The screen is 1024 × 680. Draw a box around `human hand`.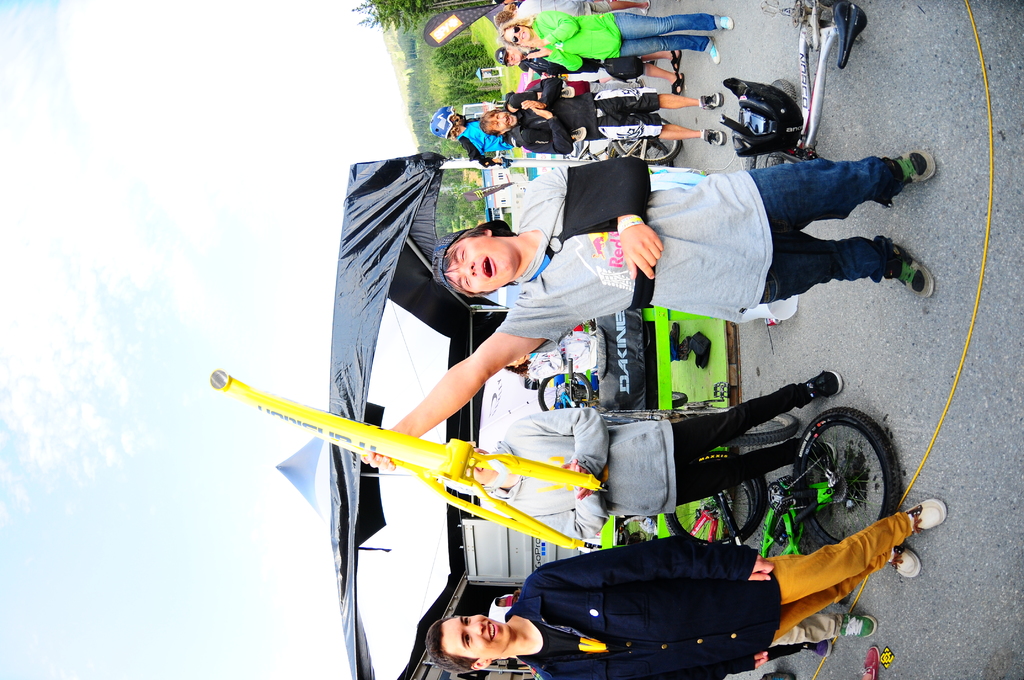
BBox(569, 459, 589, 490).
